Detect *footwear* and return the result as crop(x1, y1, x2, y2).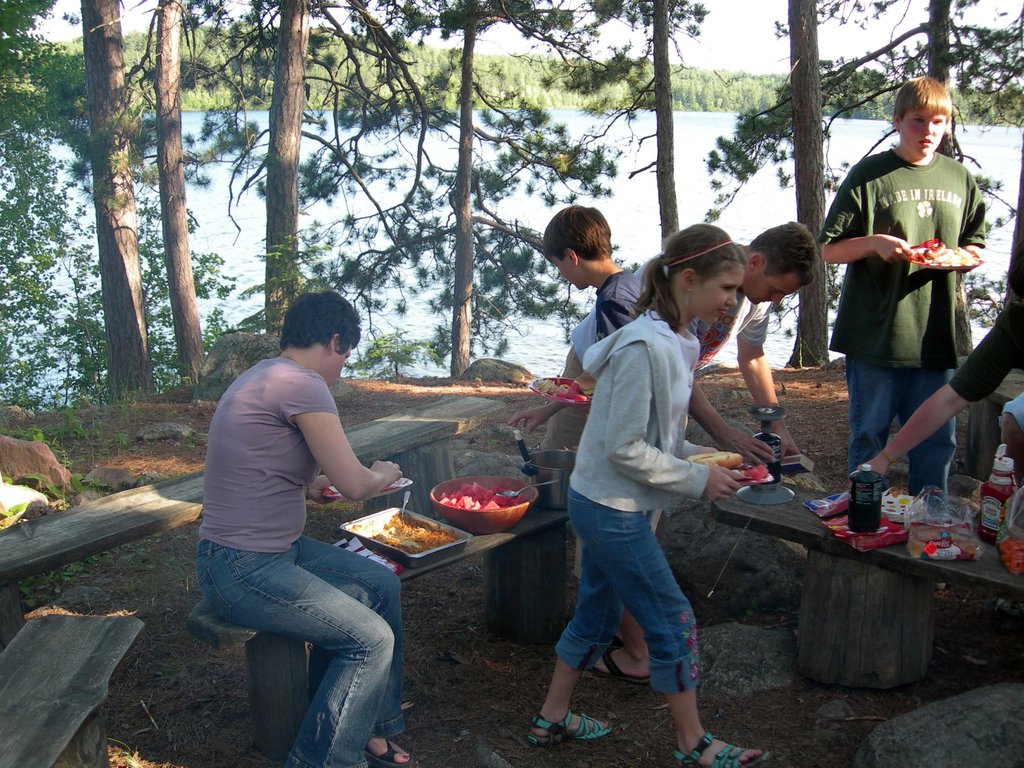
crop(589, 643, 647, 684).
